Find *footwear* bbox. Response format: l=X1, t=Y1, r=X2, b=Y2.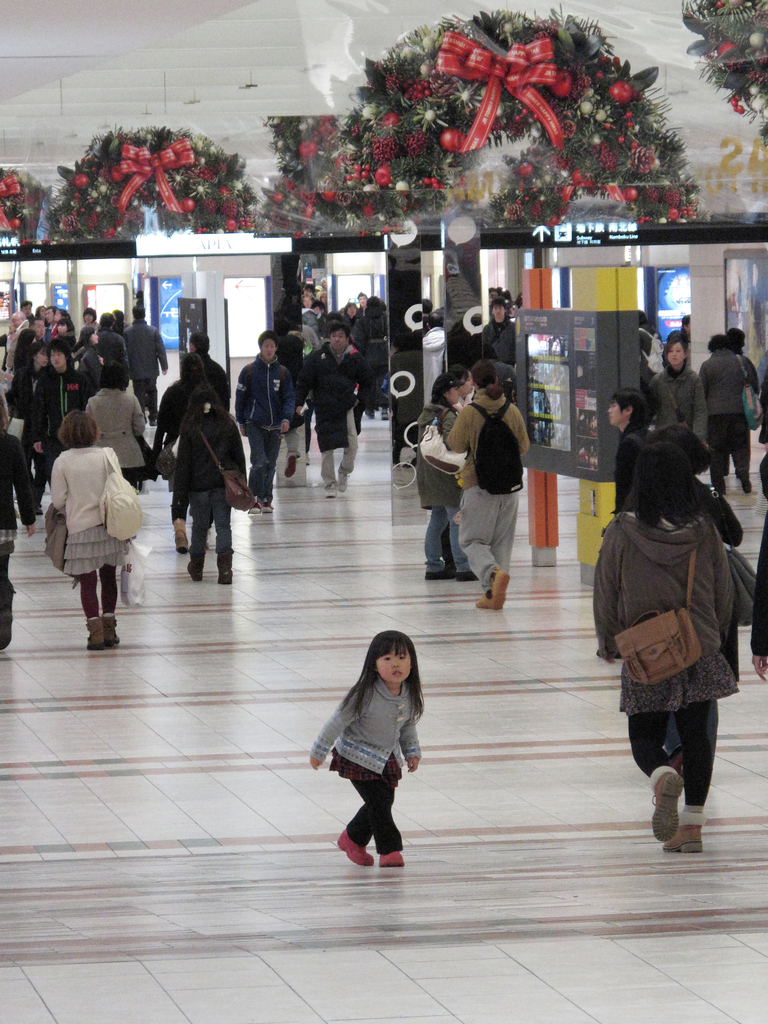
l=660, t=820, r=704, b=851.
